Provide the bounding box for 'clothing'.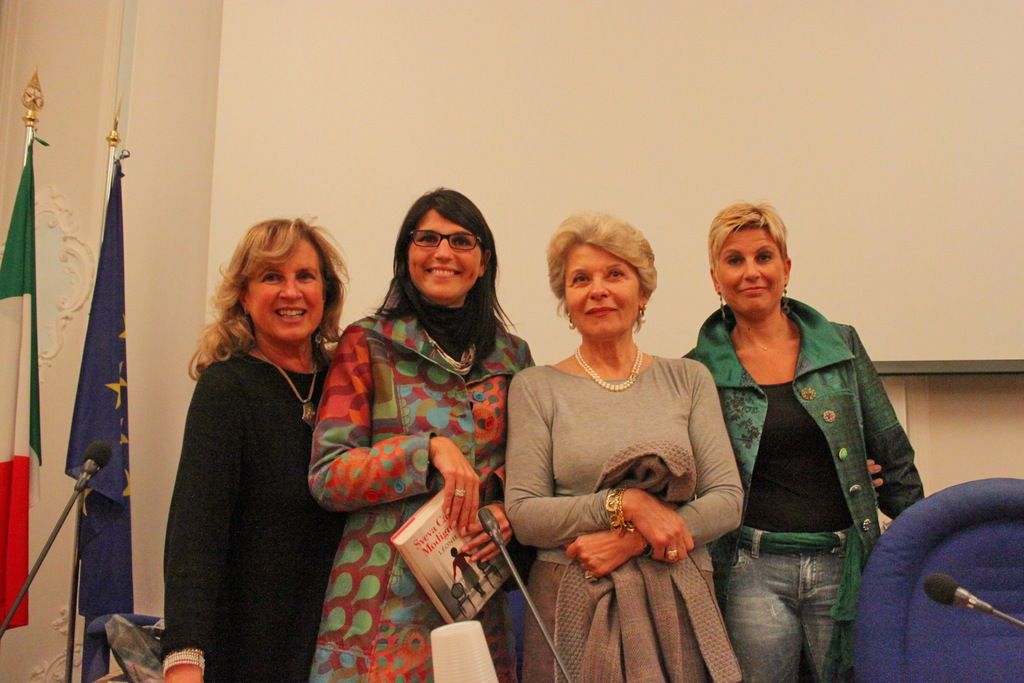
locate(132, 334, 303, 682).
